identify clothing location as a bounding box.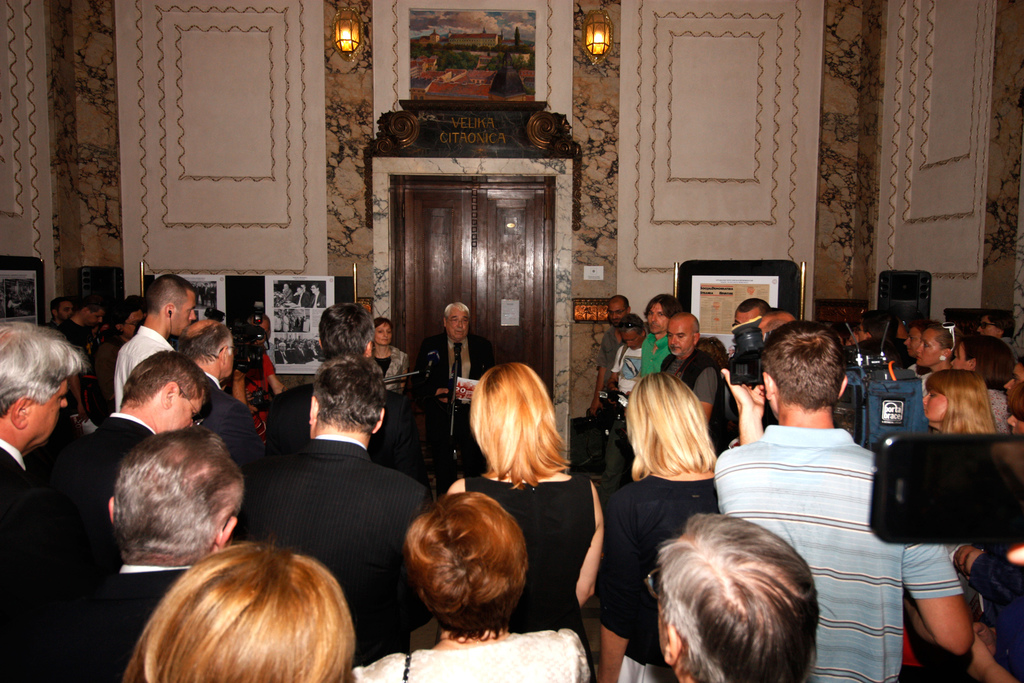
(616, 344, 646, 415).
